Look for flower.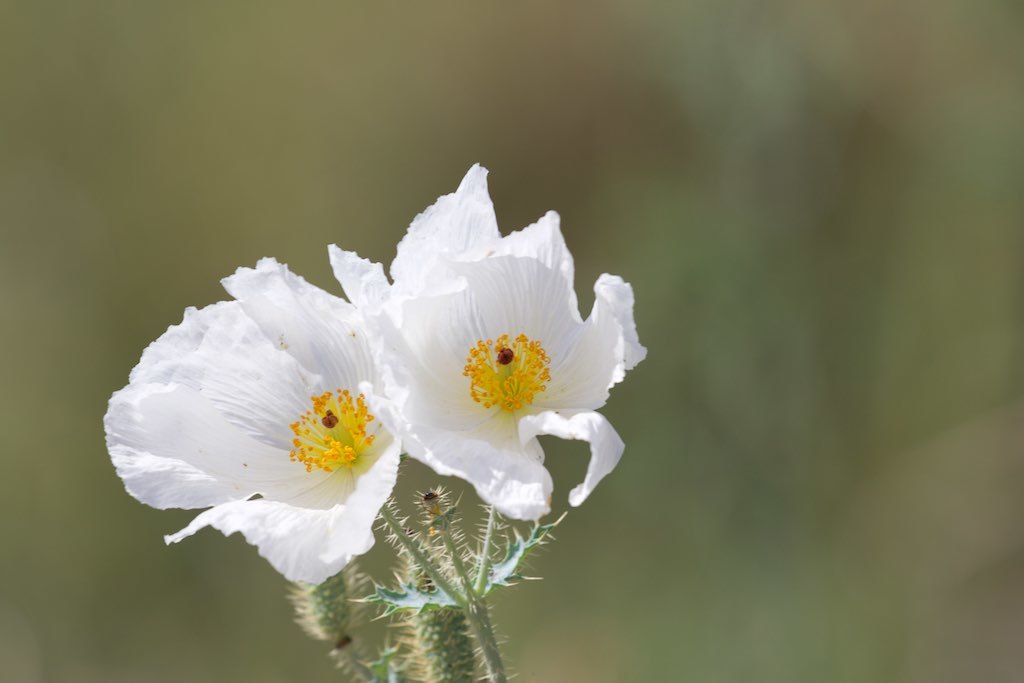
Found: 95,262,401,589.
